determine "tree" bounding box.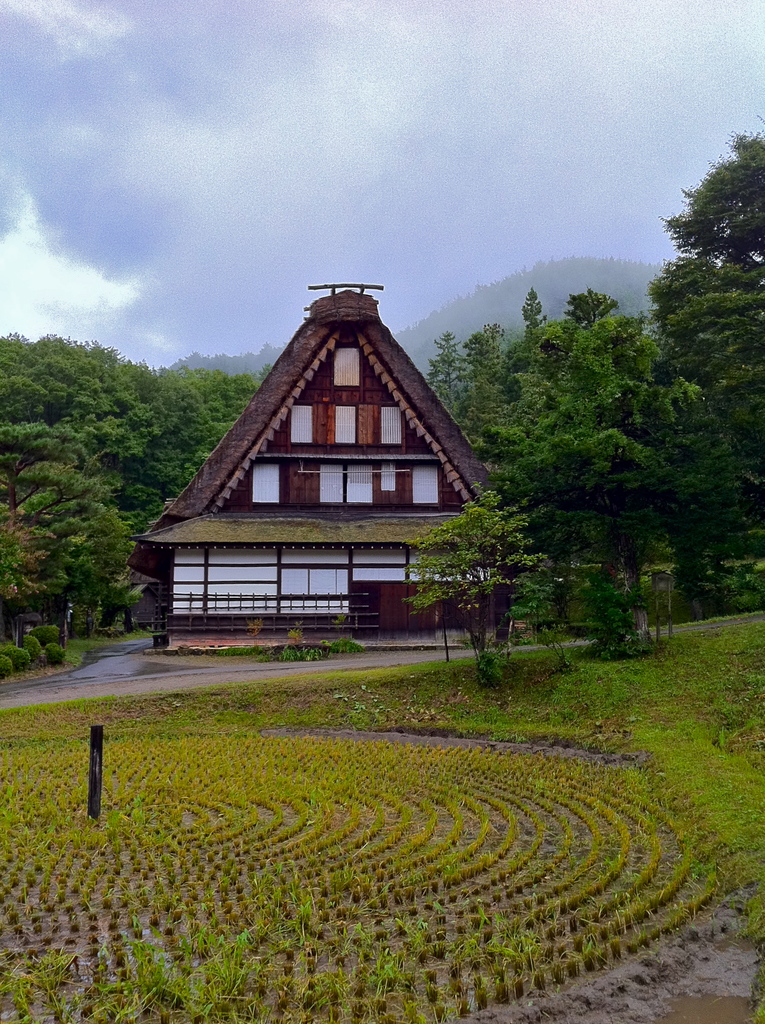
Determined: box=[419, 490, 552, 681].
